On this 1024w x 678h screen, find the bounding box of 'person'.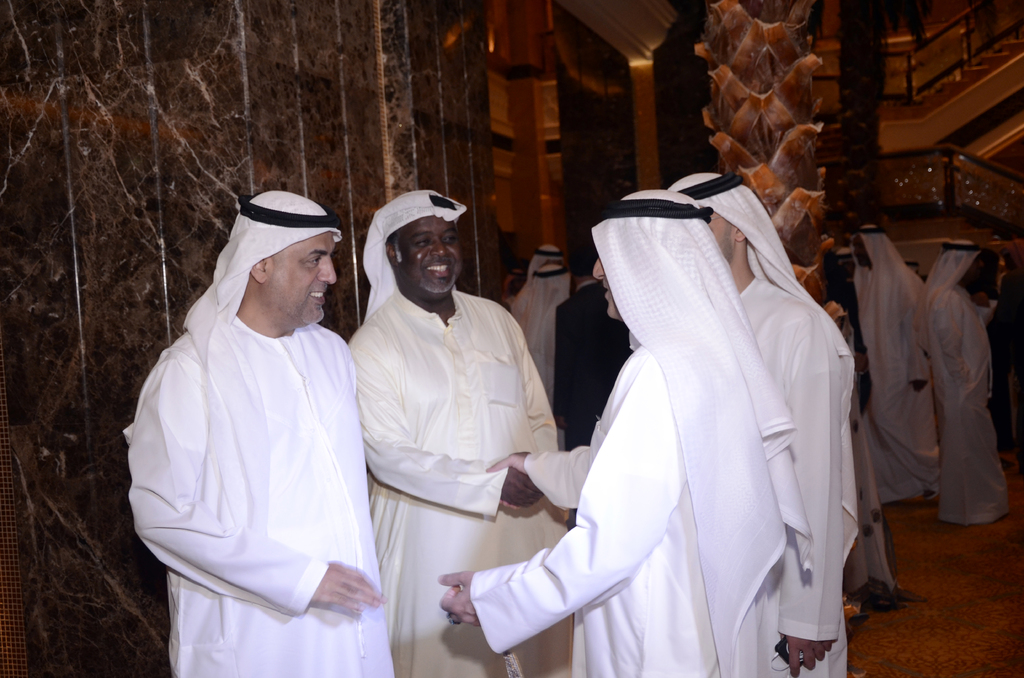
Bounding box: 346 182 579 677.
